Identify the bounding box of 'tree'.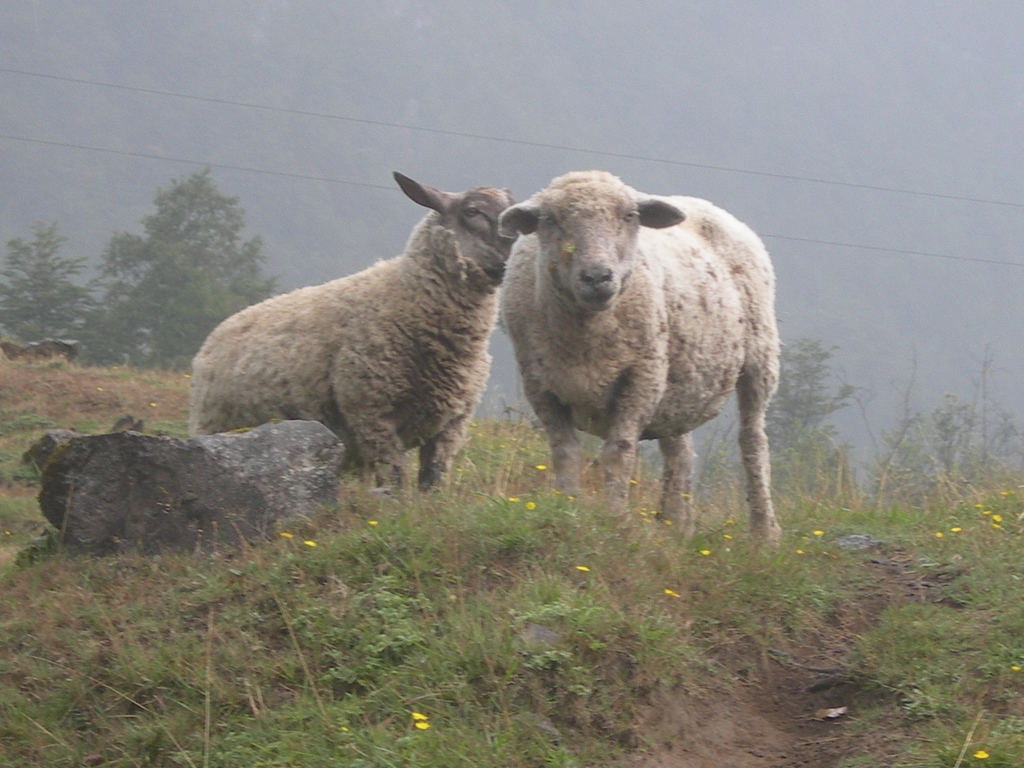
pyautogui.locateOnScreen(0, 209, 96, 352).
